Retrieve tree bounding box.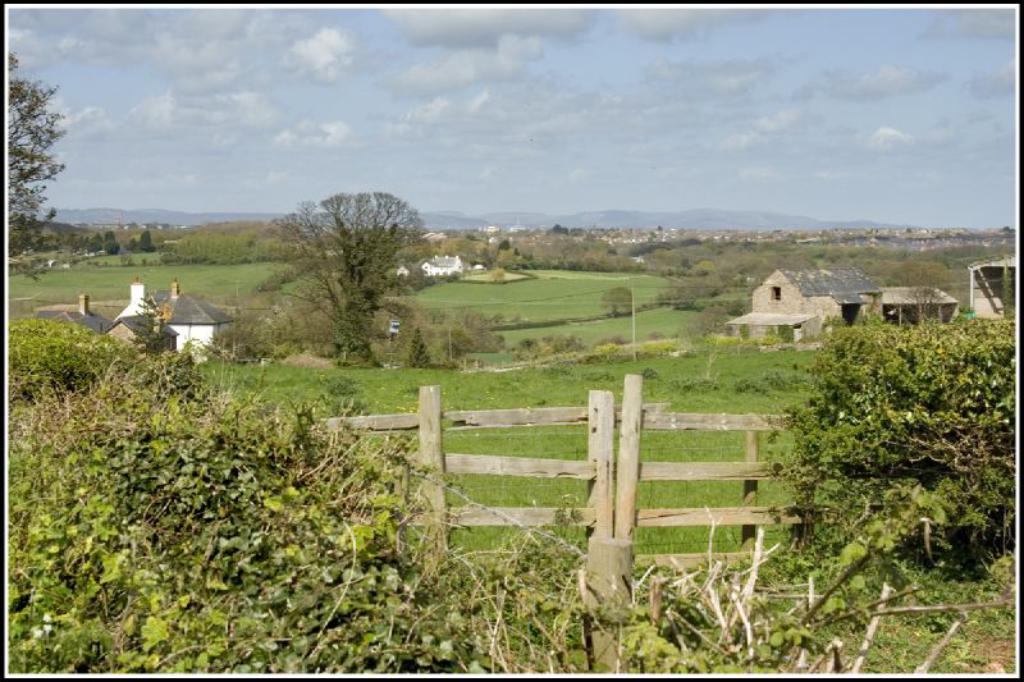
Bounding box: [541, 219, 566, 238].
